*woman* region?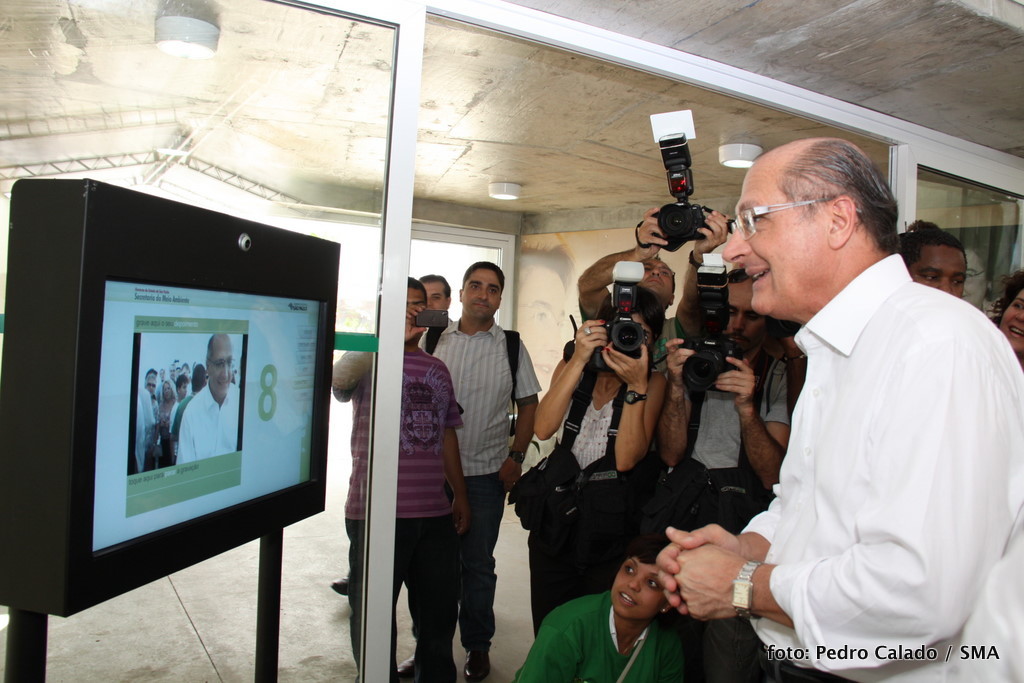
<bbox>511, 536, 682, 682</bbox>
